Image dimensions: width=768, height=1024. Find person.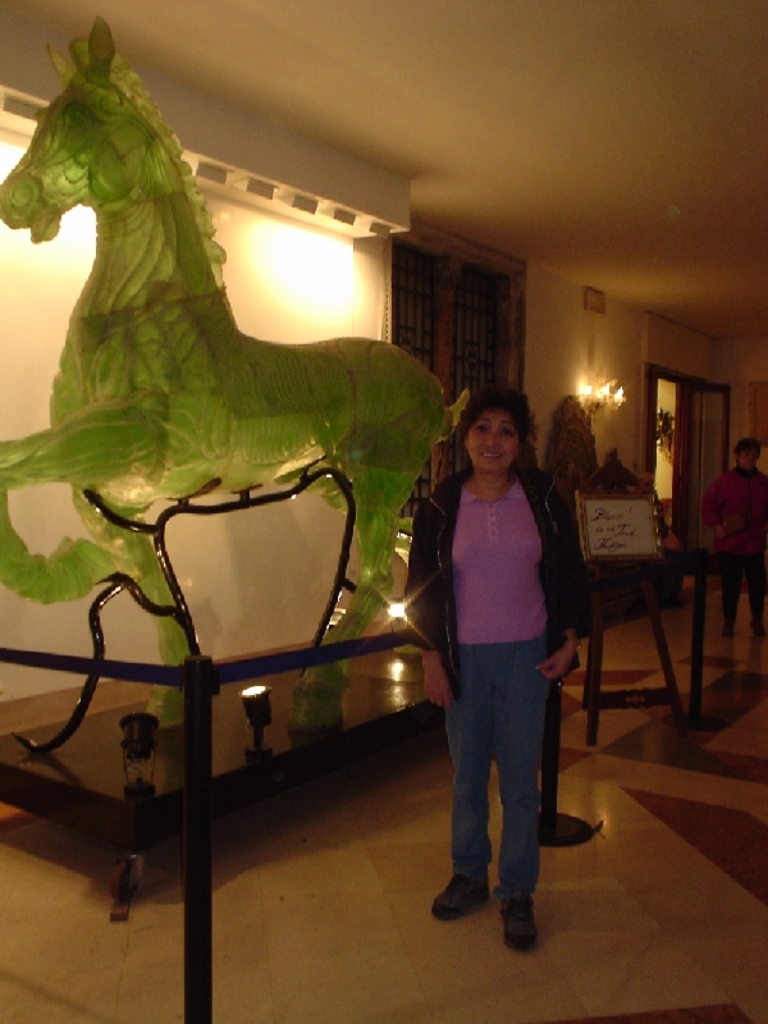
l=404, t=388, r=595, b=952.
